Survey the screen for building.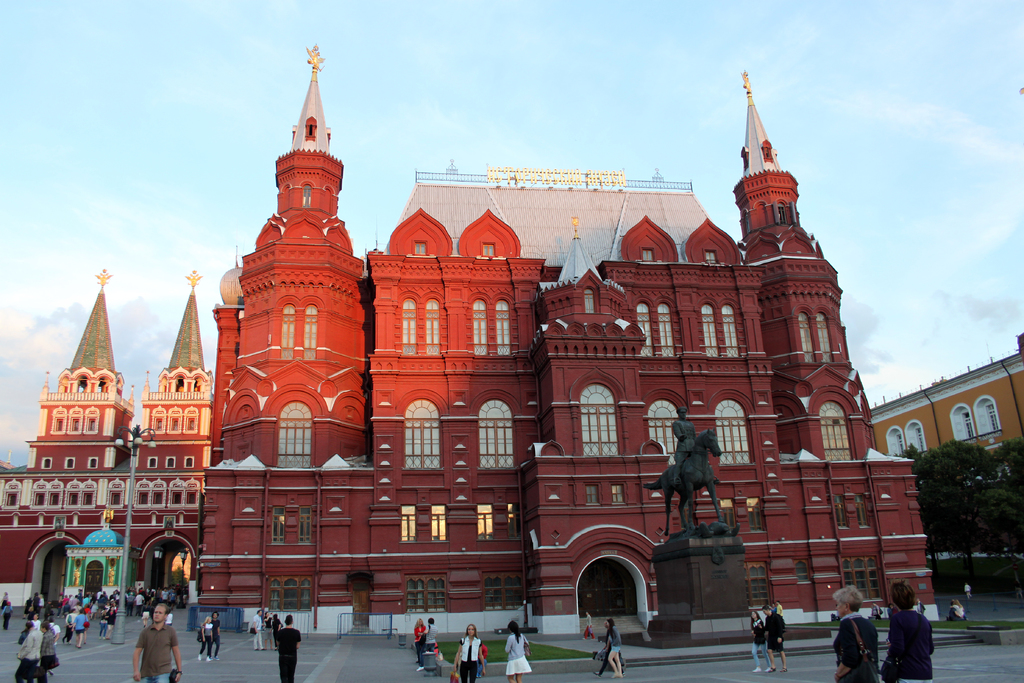
Survey found: (x1=869, y1=333, x2=1023, y2=486).
